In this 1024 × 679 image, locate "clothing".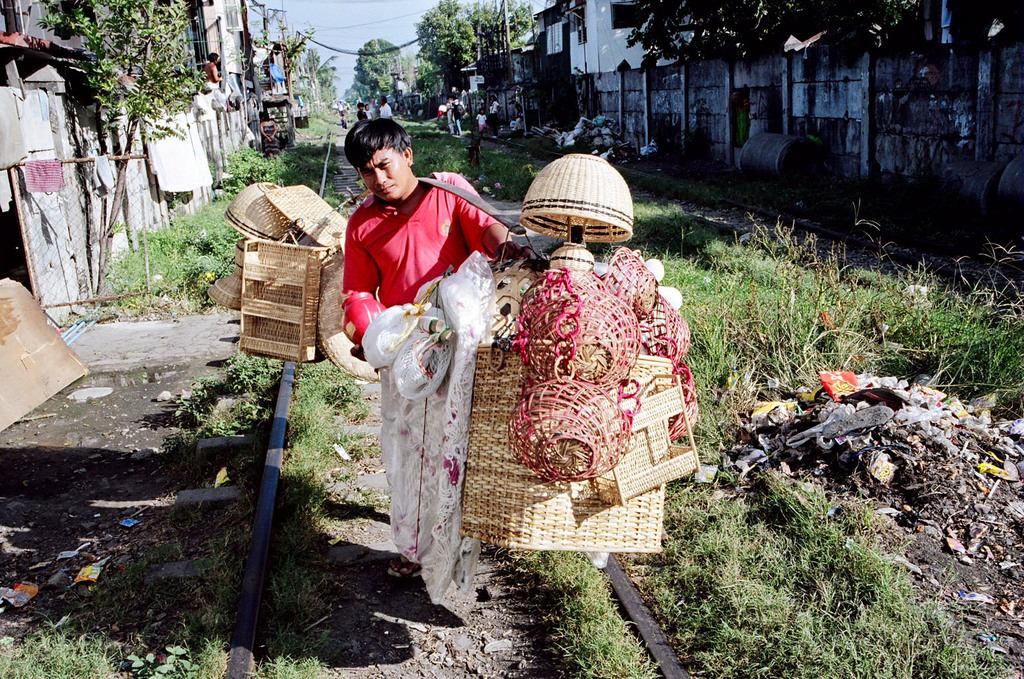
Bounding box: 362/106/374/123.
